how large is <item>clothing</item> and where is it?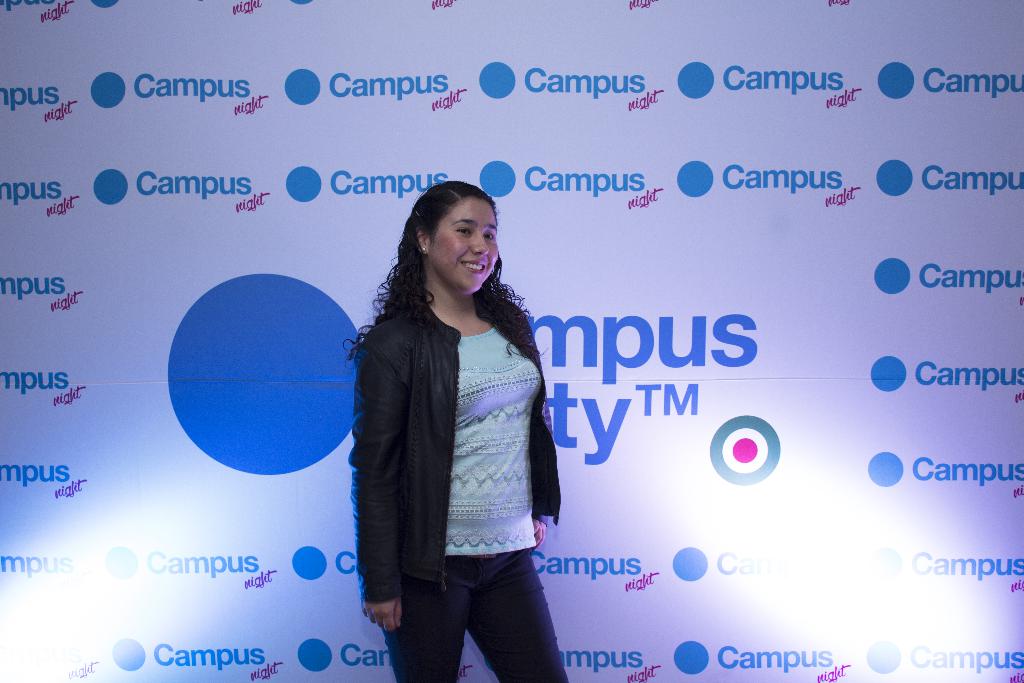
Bounding box: [389, 557, 566, 682].
